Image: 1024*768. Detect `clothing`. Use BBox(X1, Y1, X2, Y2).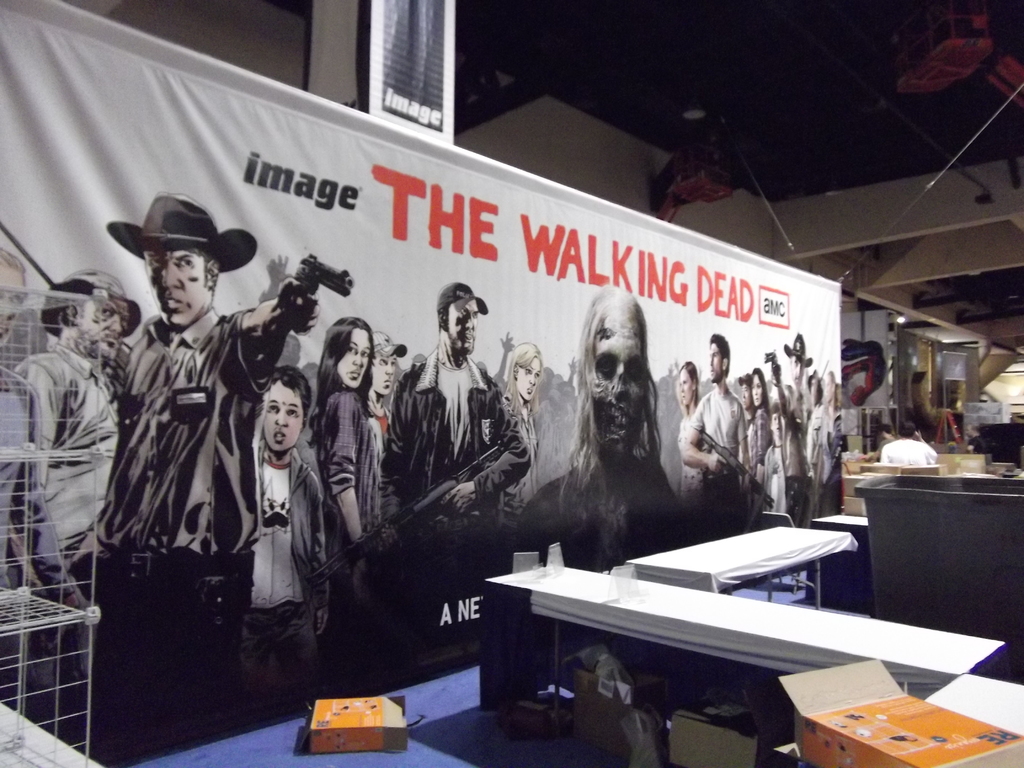
BBox(12, 285, 123, 612).
